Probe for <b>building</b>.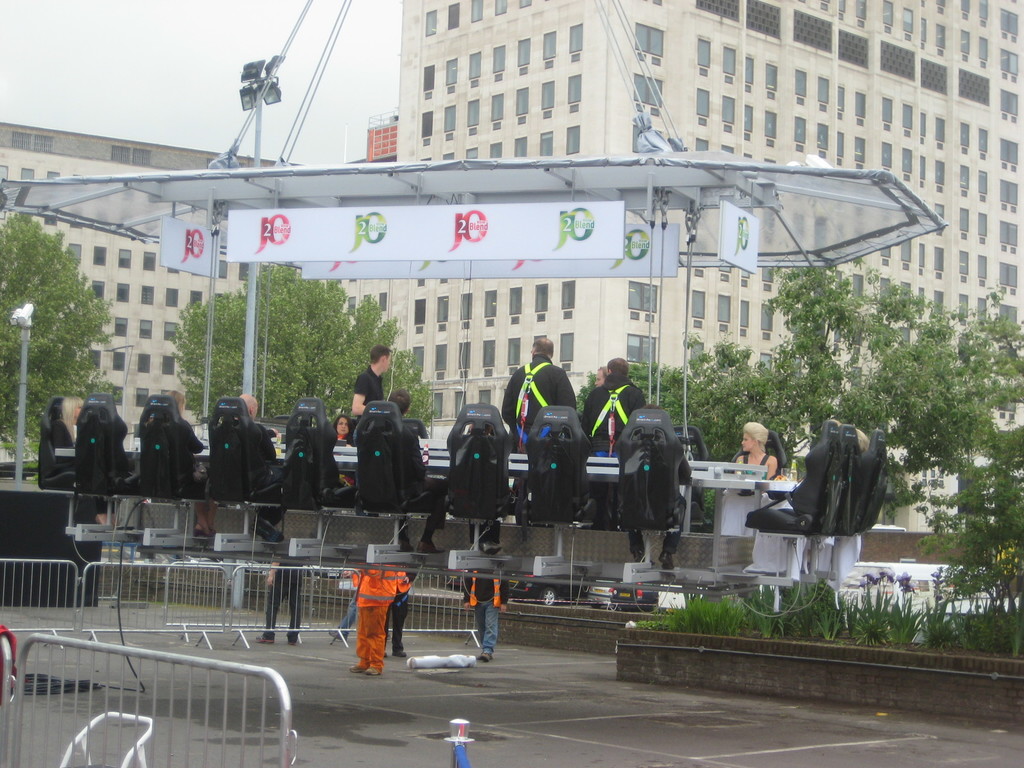
Probe result: bbox(0, 0, 1023, 532).
